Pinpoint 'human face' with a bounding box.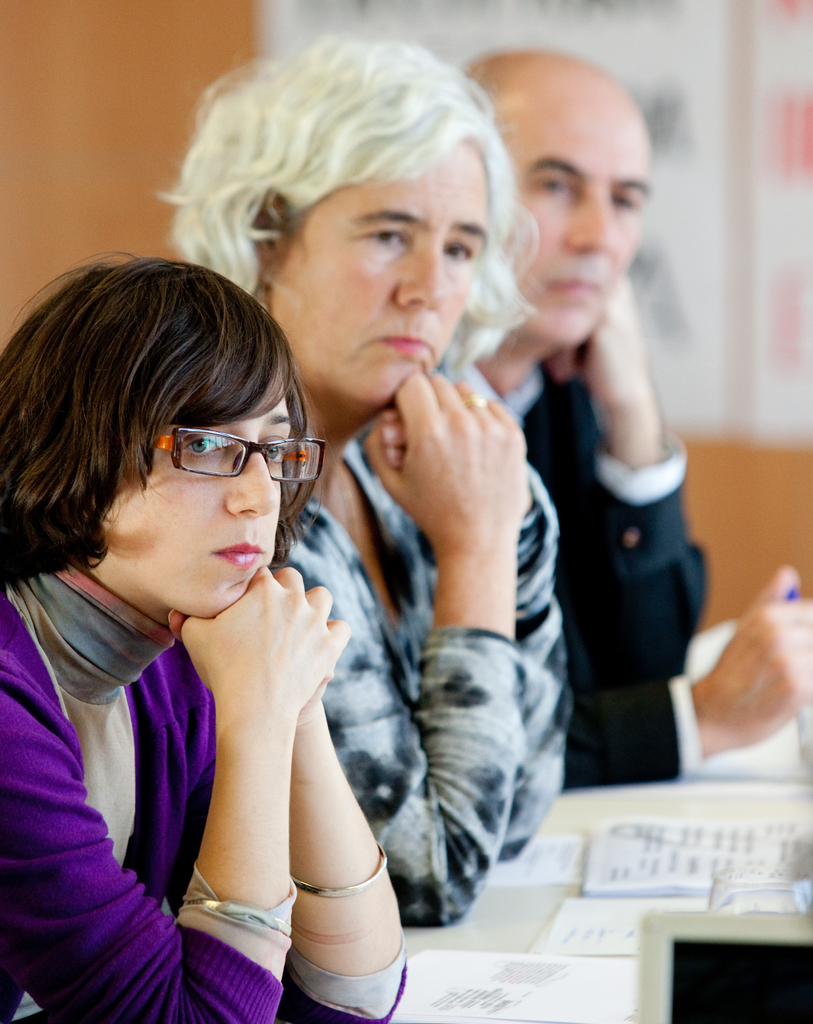
{"left": 272, "top": 143, "right": 491, "bottom": 409}.
